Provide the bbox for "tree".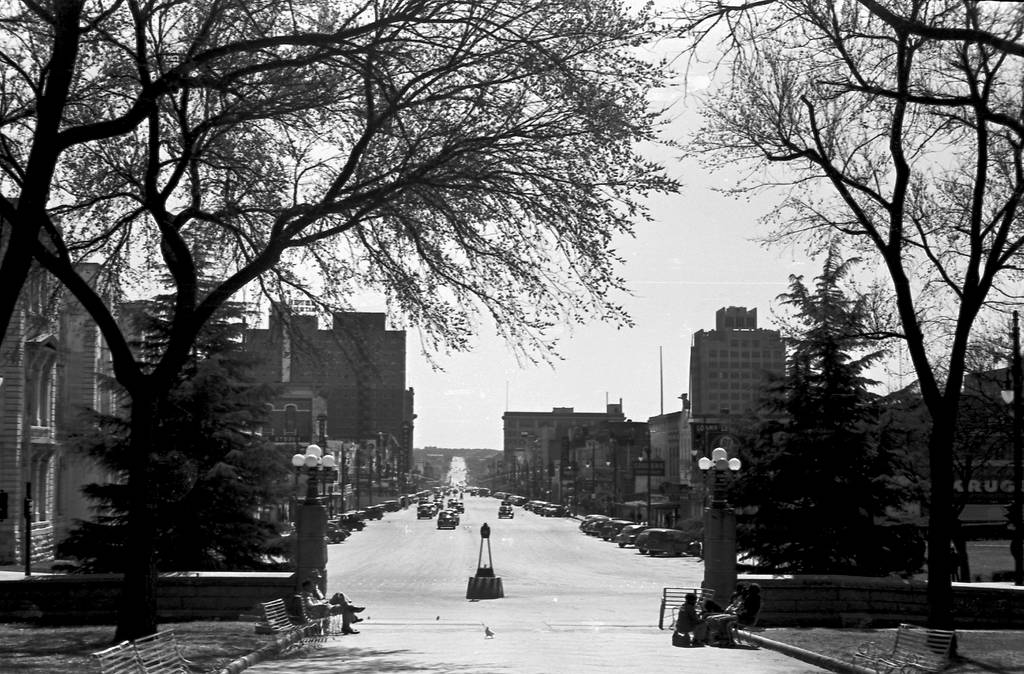
bbox=[765, 252, 922, 444].
